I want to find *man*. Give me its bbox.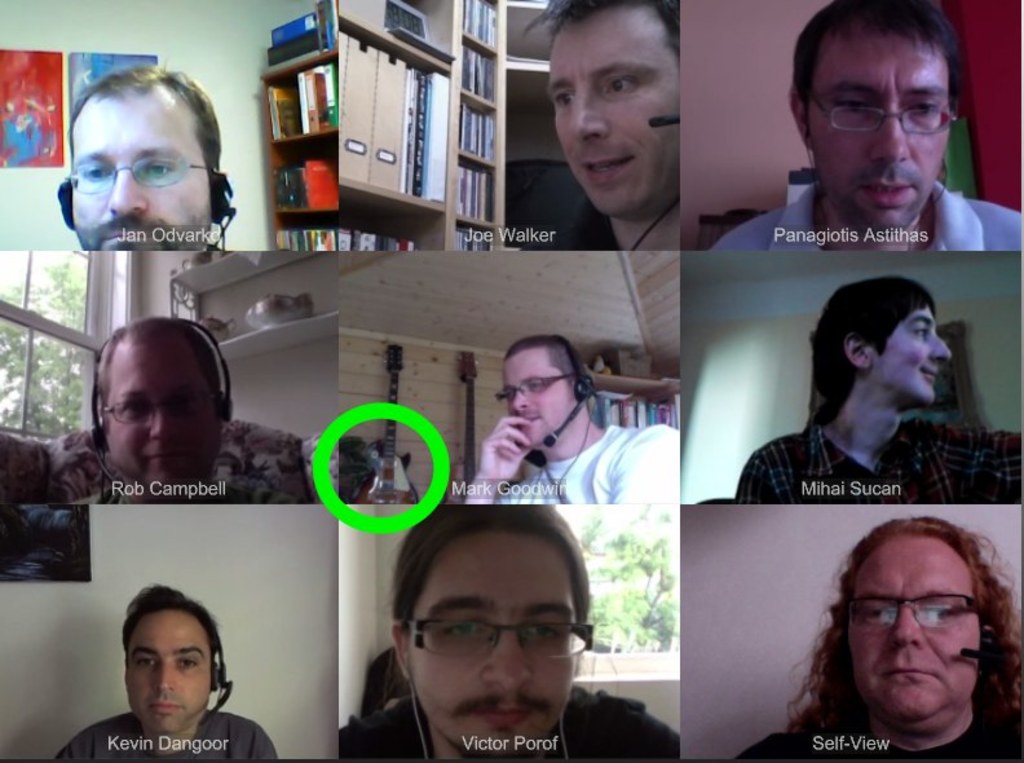
x1=41, y1=316, x2=264, y2=587.
